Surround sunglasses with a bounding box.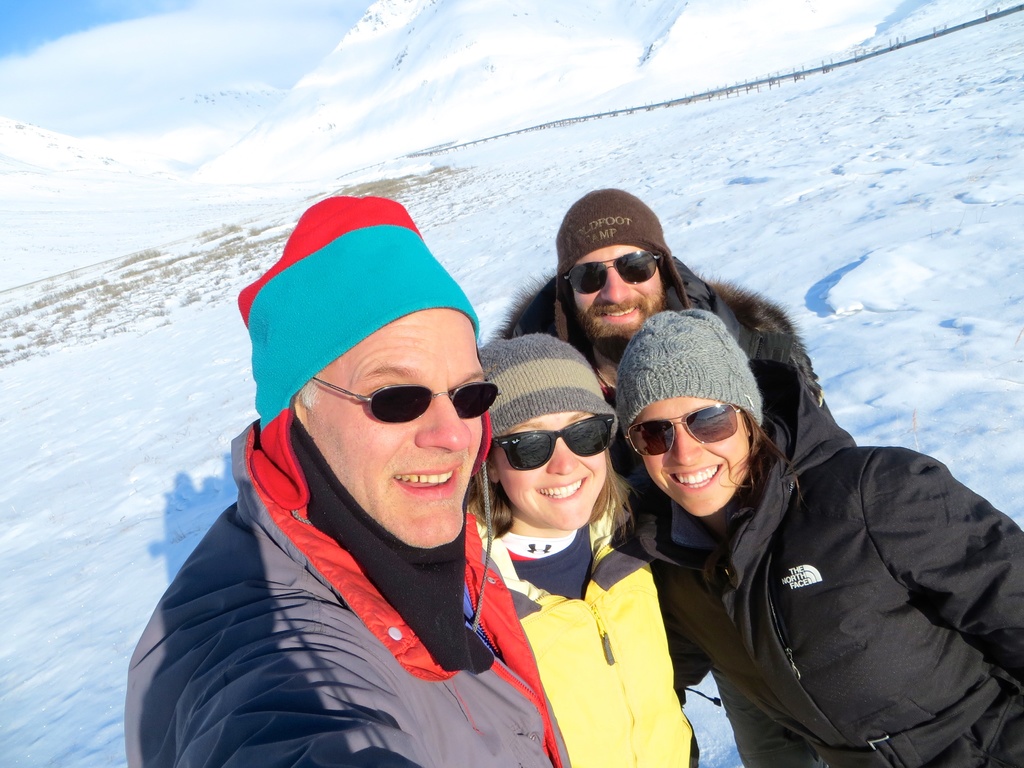
pyautogui.locateOnScreen(566, 250, 664, 295).
